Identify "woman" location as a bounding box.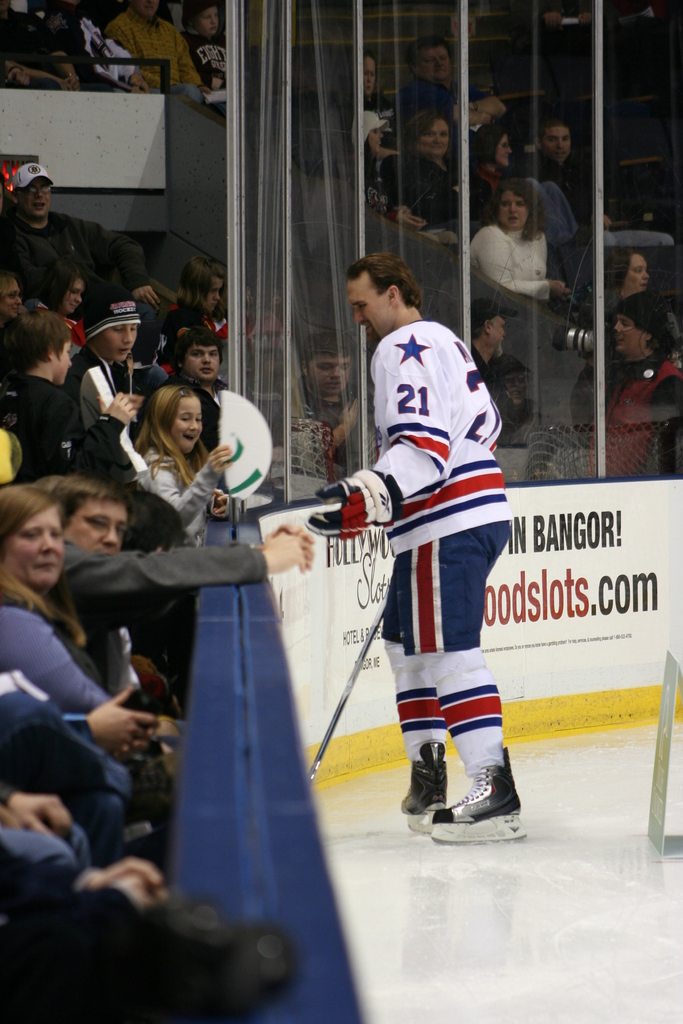
Rect(0, 268, 21, 327).
